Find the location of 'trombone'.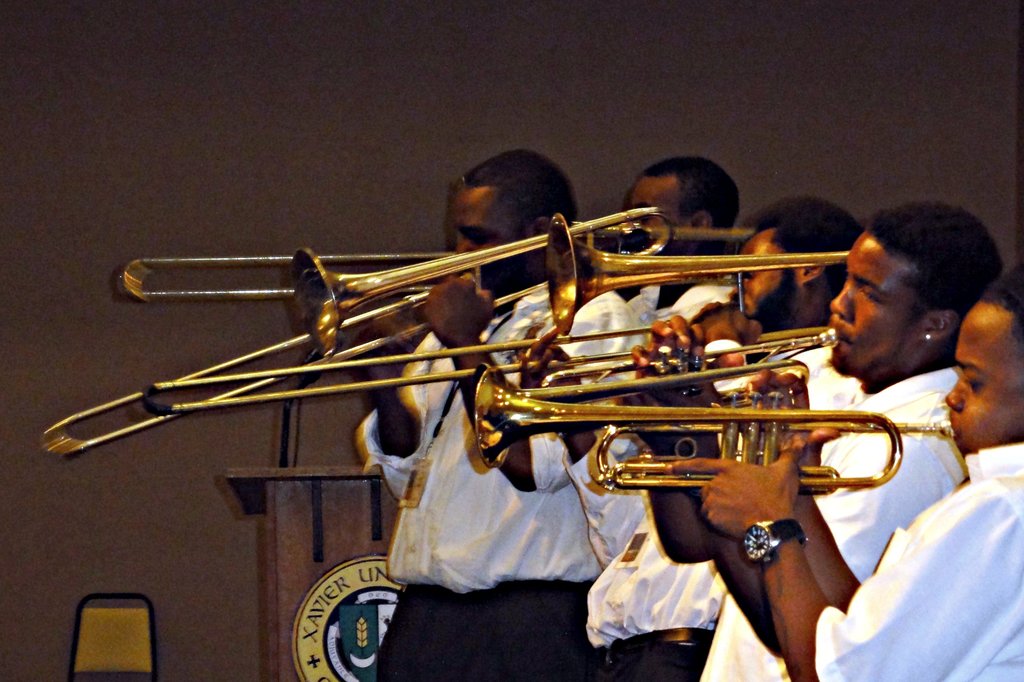
Location: (left=140, top=212, right=851, bottom=414).
